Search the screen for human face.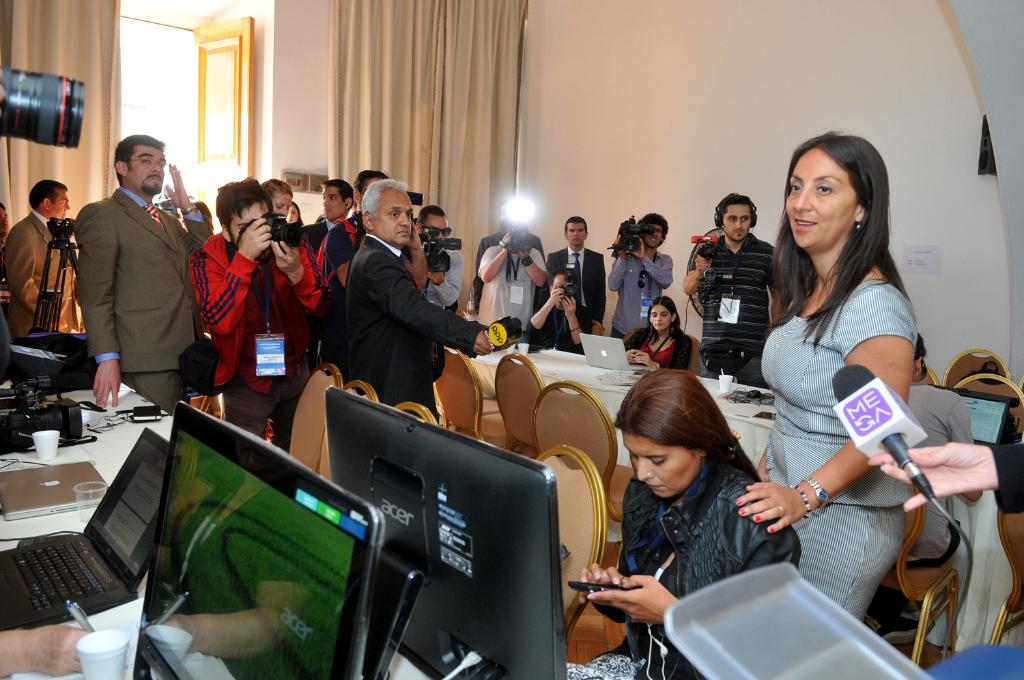
Found at pyautogui.locateOnScreen(369, 193, 412, 240).
